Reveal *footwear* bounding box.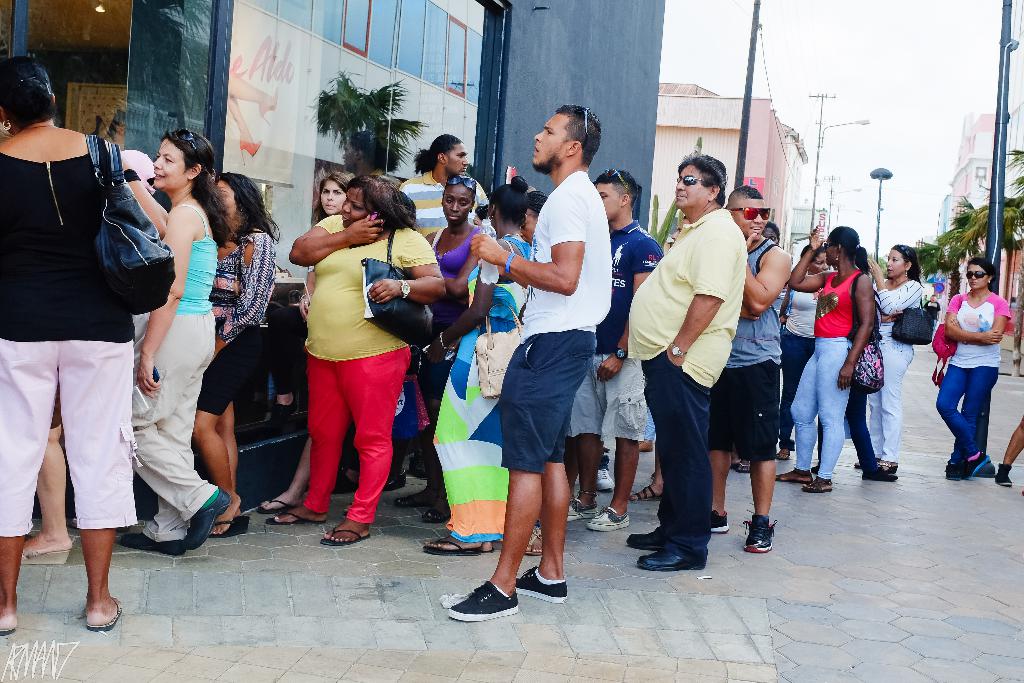
Revealed: crop(257, 85, 276, 126).
